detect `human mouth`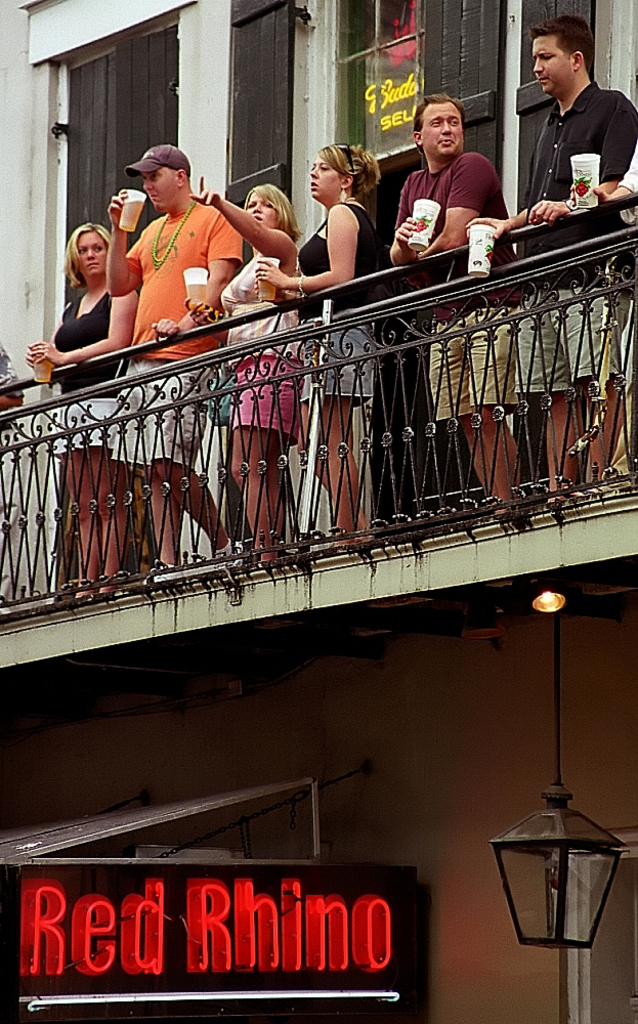
538,75,546,82
